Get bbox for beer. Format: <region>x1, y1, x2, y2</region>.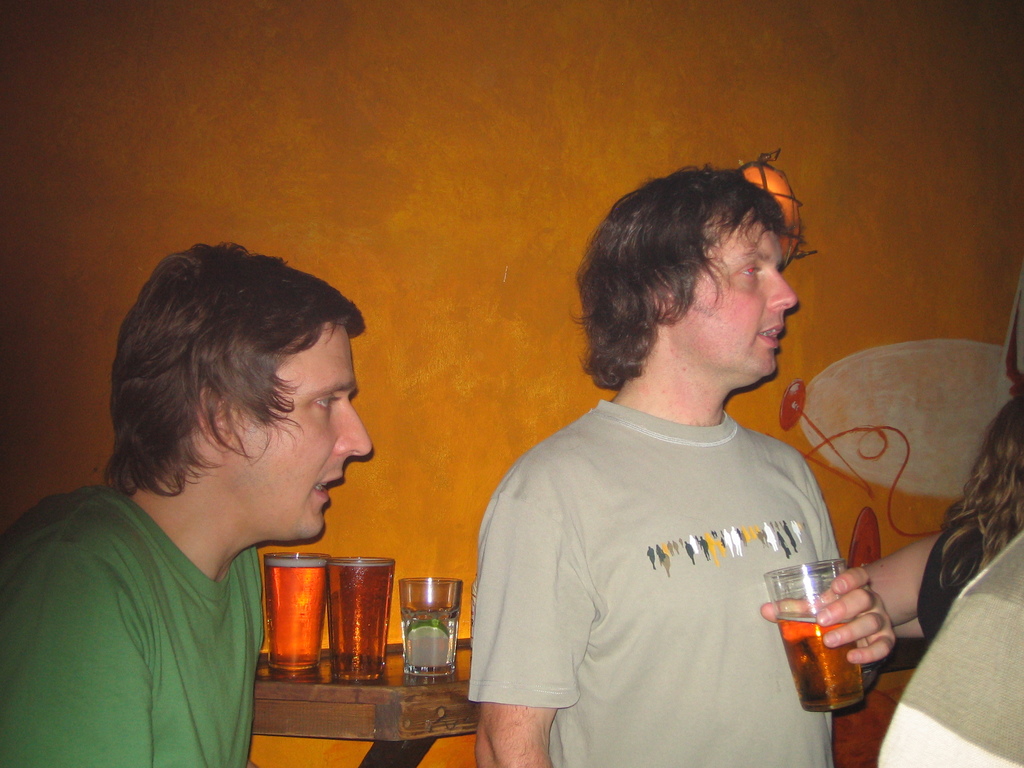
<region>776, 607, 860, 712</region>.
